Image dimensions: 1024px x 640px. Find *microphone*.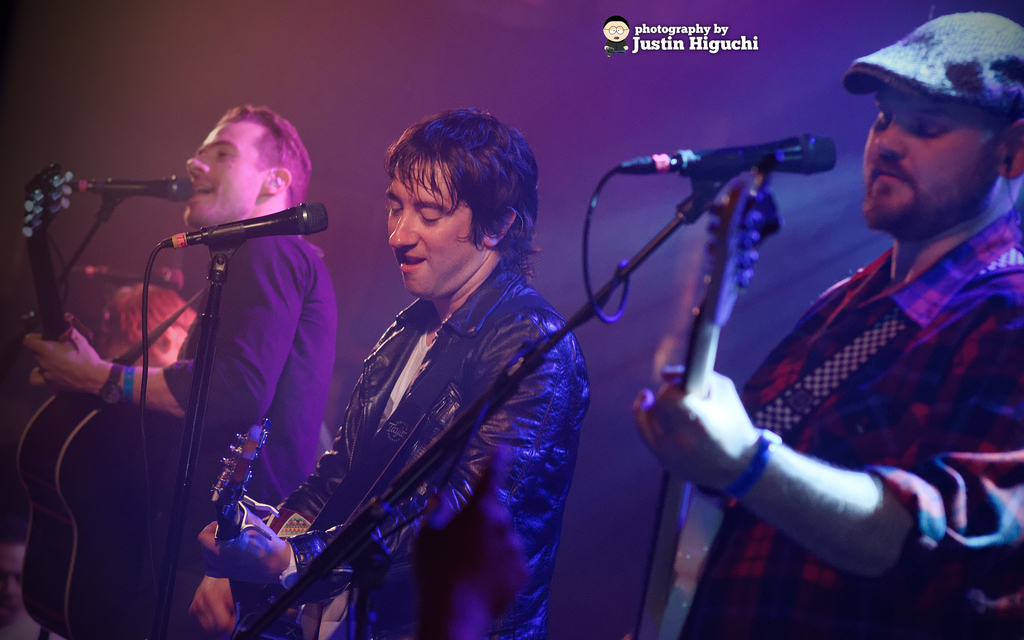
[676,129,835,178].
